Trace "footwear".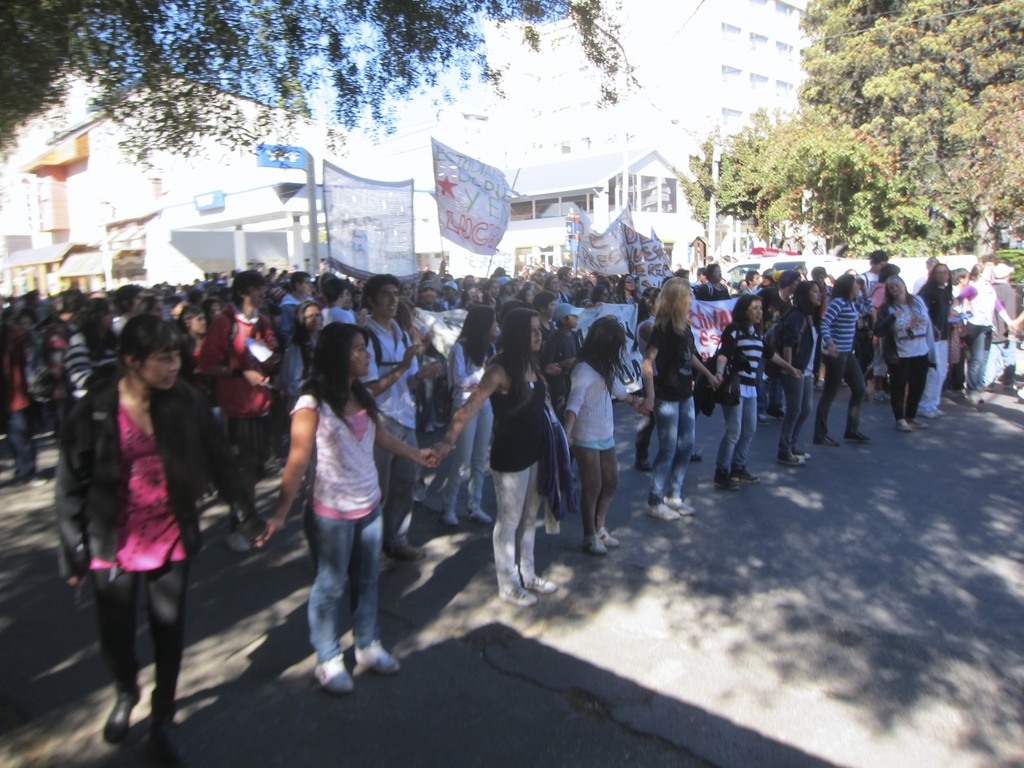
Traced to bbox=[922, 408, 934, 417].
